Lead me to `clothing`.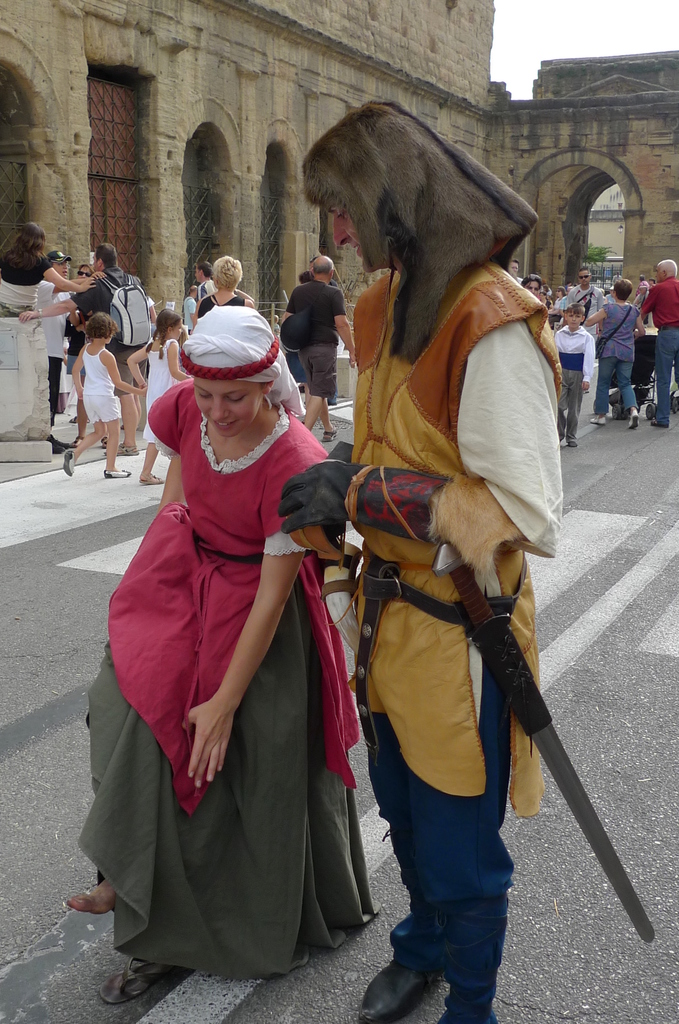
Lead to [x1=300, y1=278, x2=351, y2=414].
